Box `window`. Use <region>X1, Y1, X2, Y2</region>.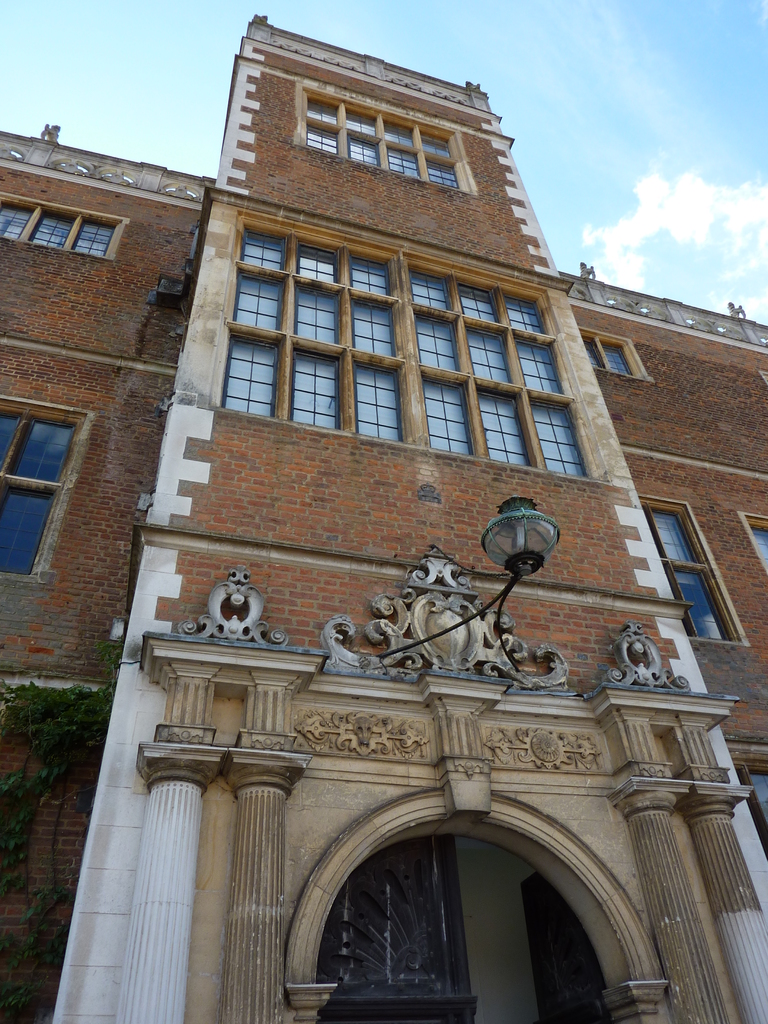
<region>0, 397, 88, 579</region>.
